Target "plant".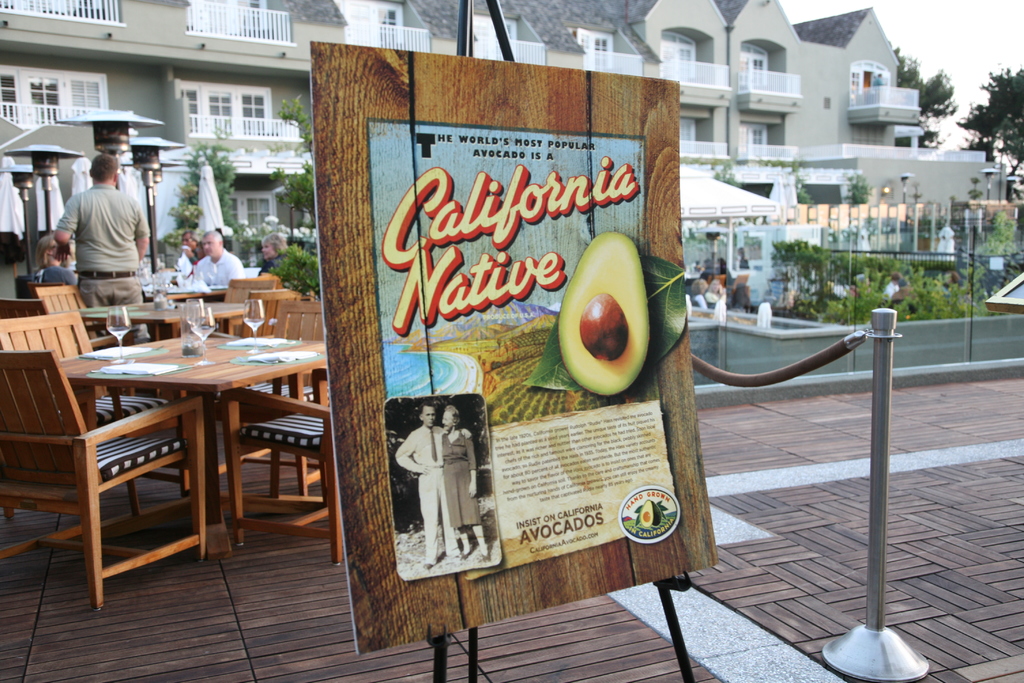
Target region: pyautogui.locateOnScreen(940, 279, 970, 323).
